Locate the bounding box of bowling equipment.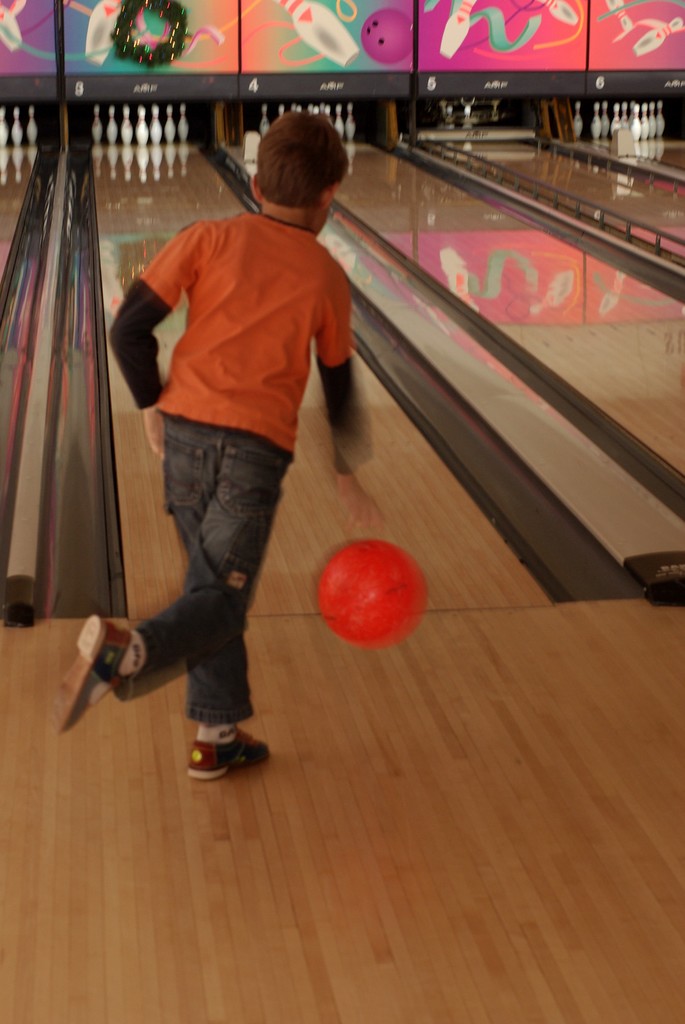
Bounding box: 135/105/148/143.
